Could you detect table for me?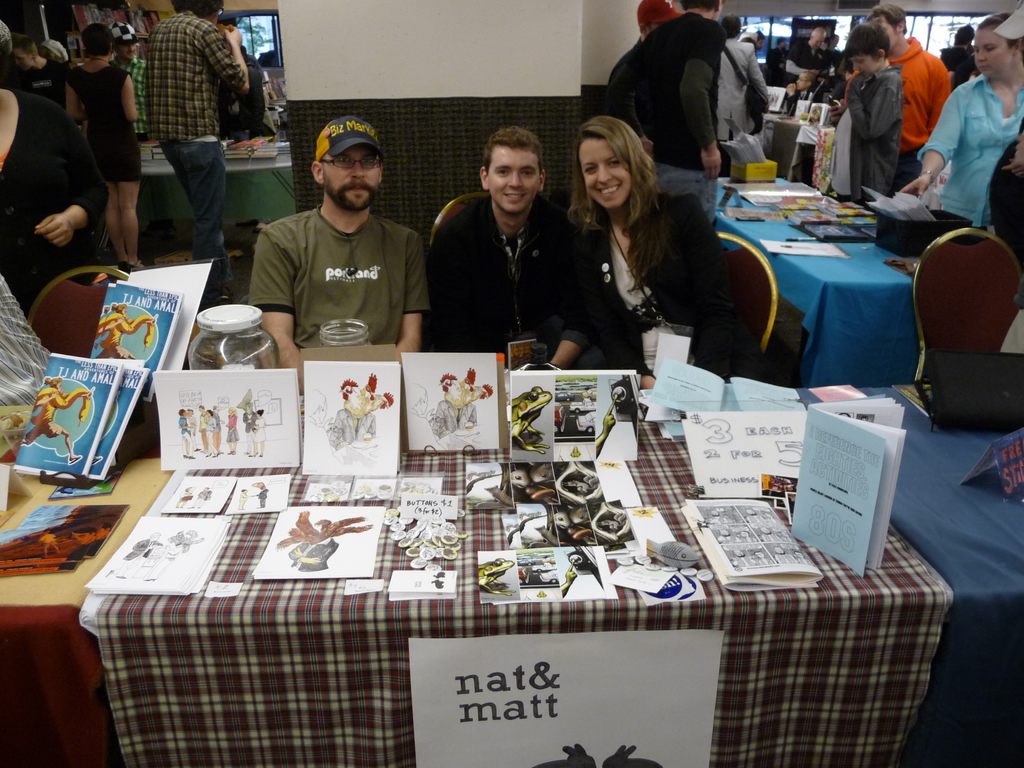
Detection result: 1,456,172,767.
